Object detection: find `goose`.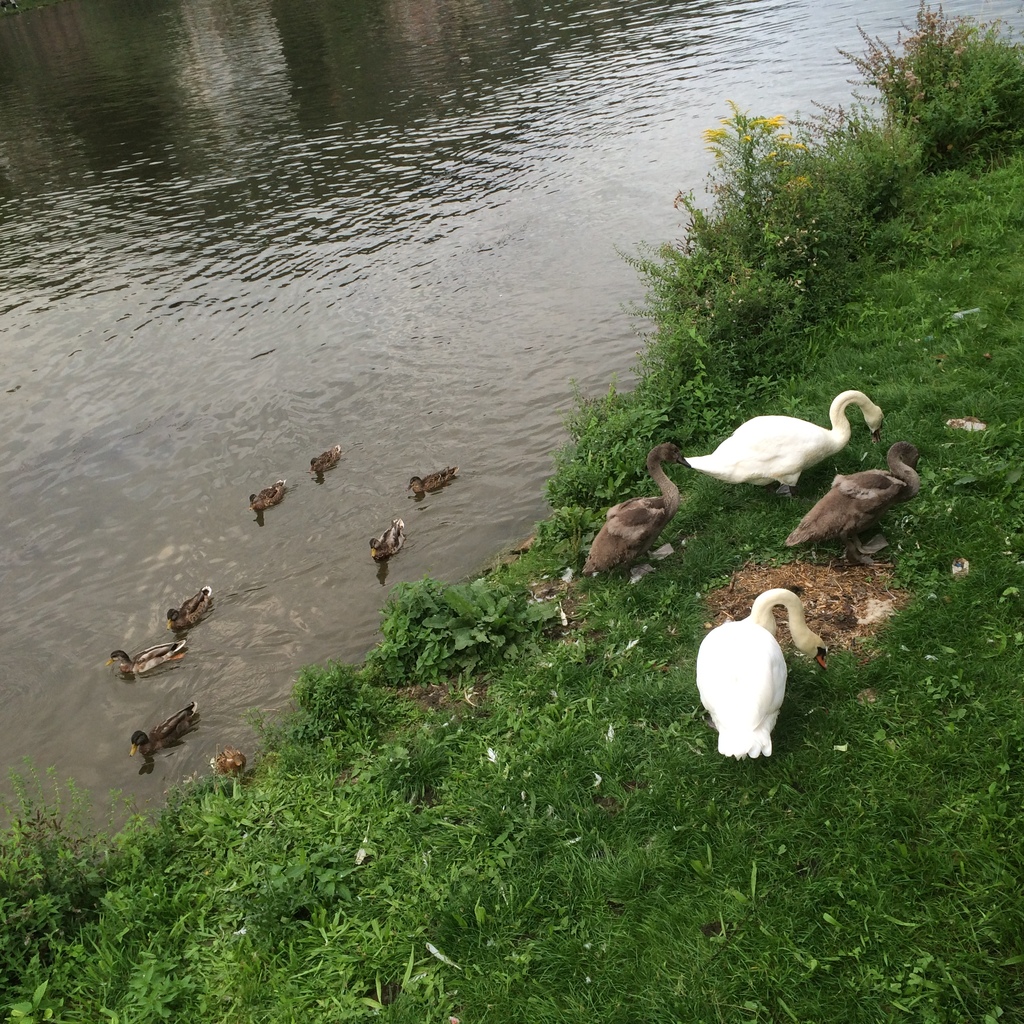
left=367, top=512, right=403, bottom=572.
